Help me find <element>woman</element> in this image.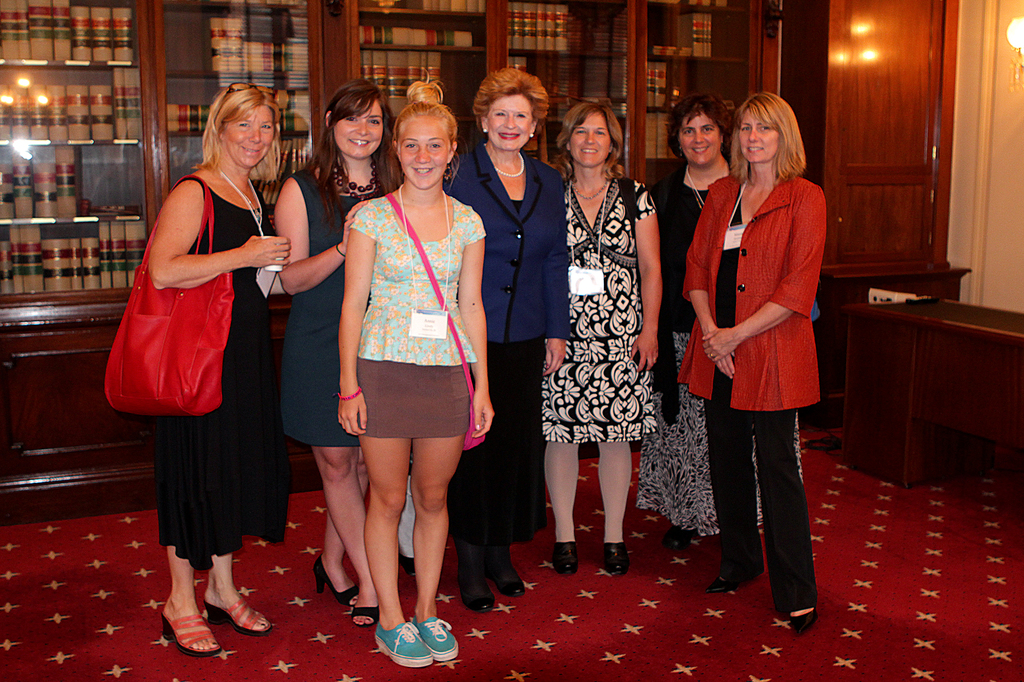
Found it: left=335, top=100, right=497, bottom=664.
